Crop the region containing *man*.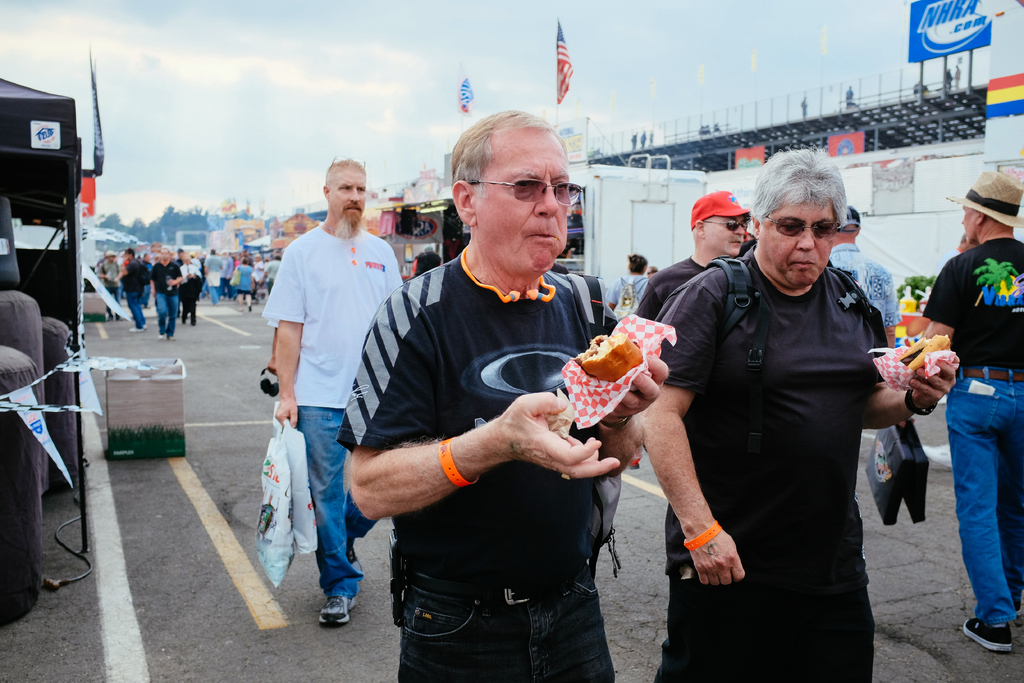
Crop region: 636,136,957,680.
